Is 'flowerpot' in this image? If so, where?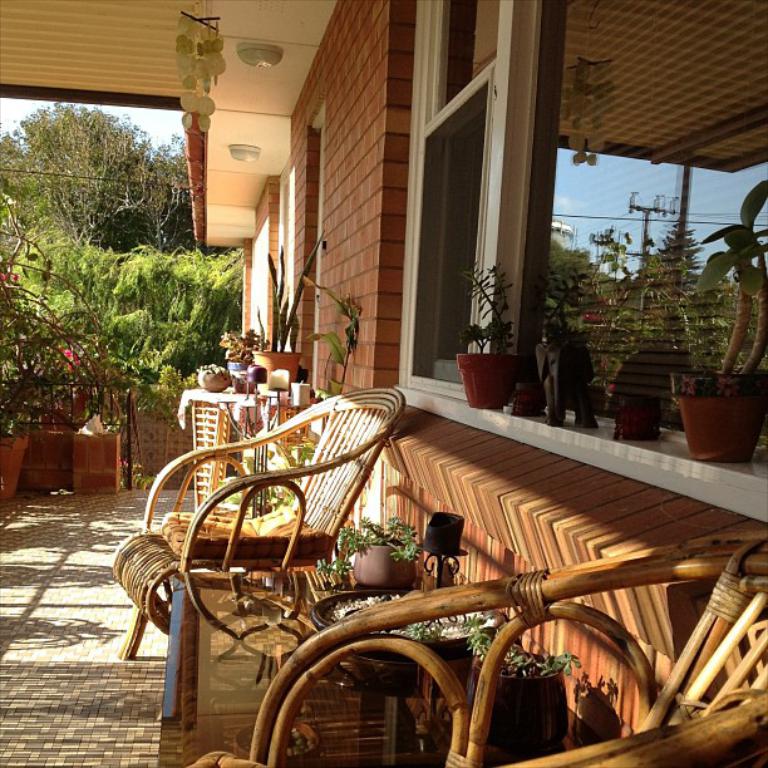
Yes, at {"x1": 353, "y1": 541, "x2": 413, "y2": 590}.
